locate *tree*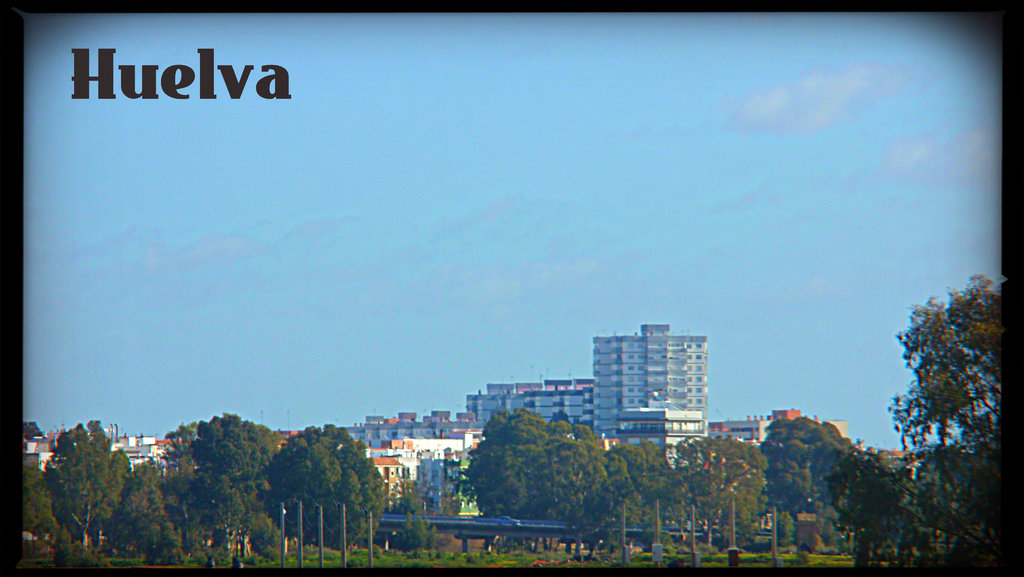
select_region(662, 430, 750, 562)
